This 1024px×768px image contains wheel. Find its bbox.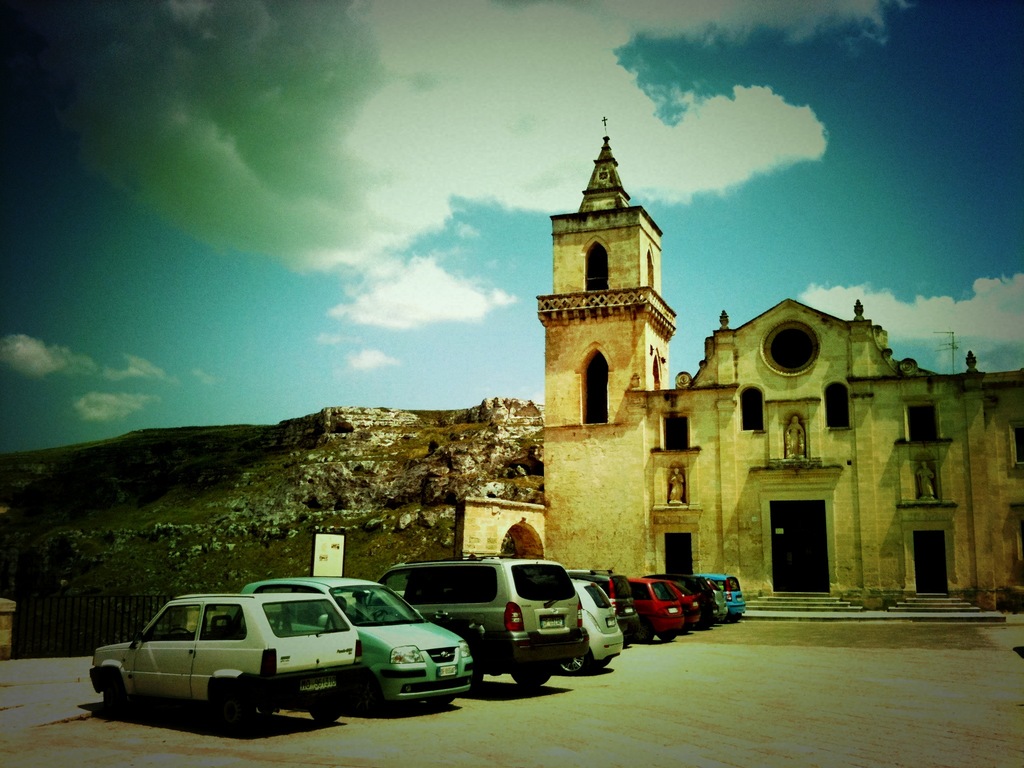
<region>509, 662, 551, 691</region>.
